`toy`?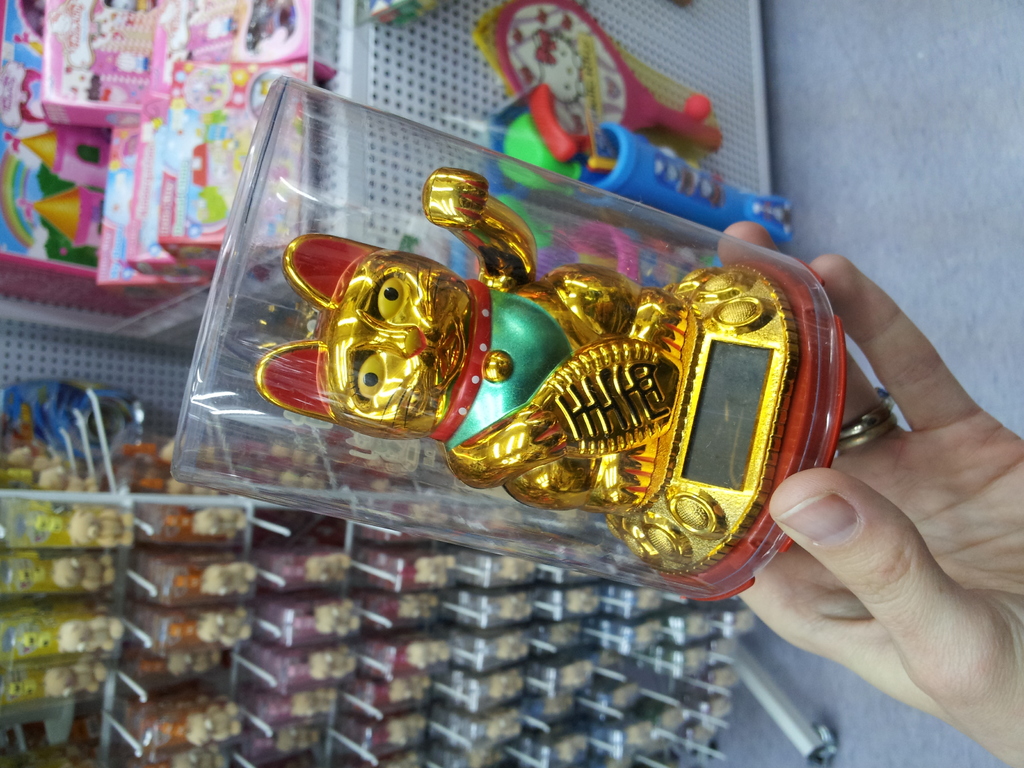
rect(197, 150, 924, 630)
